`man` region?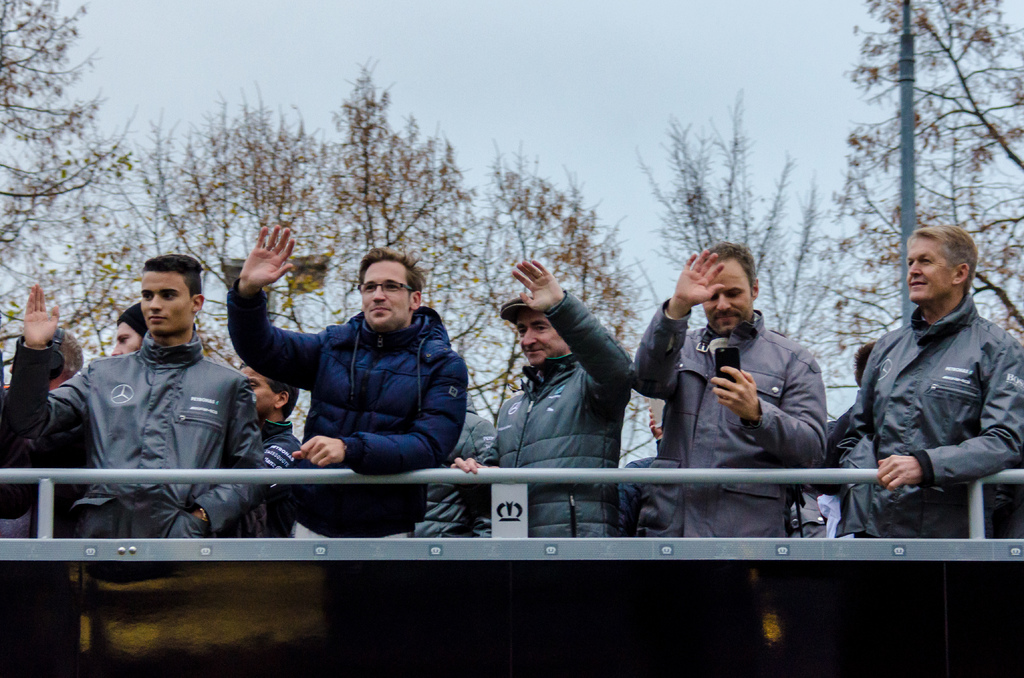
x1=203, y1=237, x2=486, y2=512
